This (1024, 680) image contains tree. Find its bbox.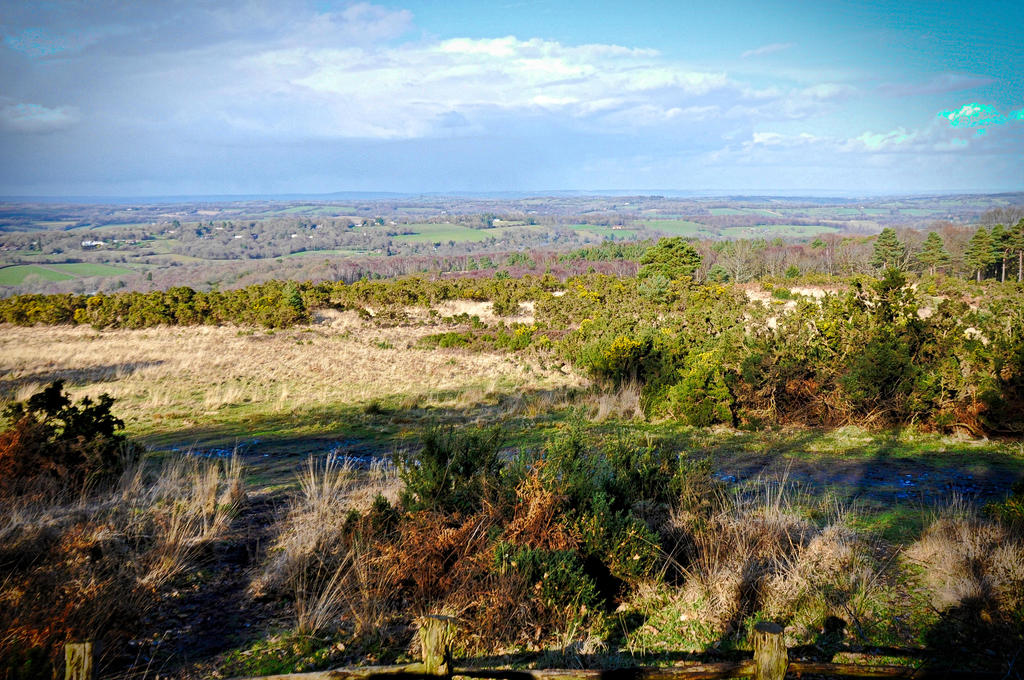
<region>872, 223, 910, 271</region>.
